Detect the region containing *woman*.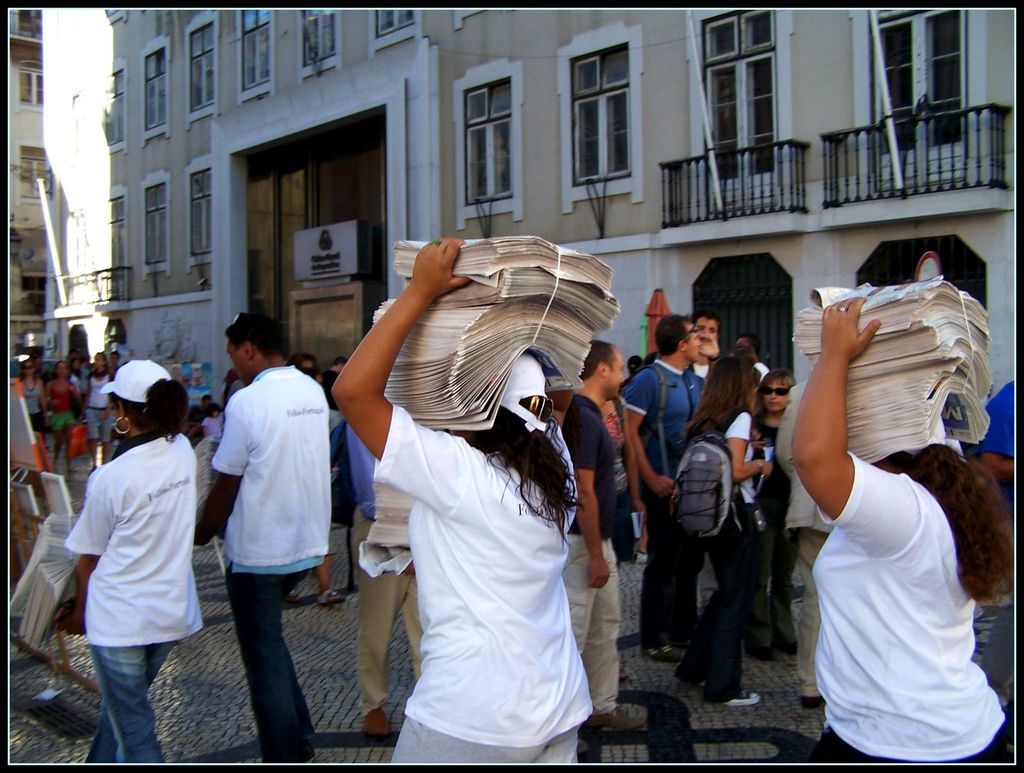
x1=64, y1=359, x2=204, y2=760.
